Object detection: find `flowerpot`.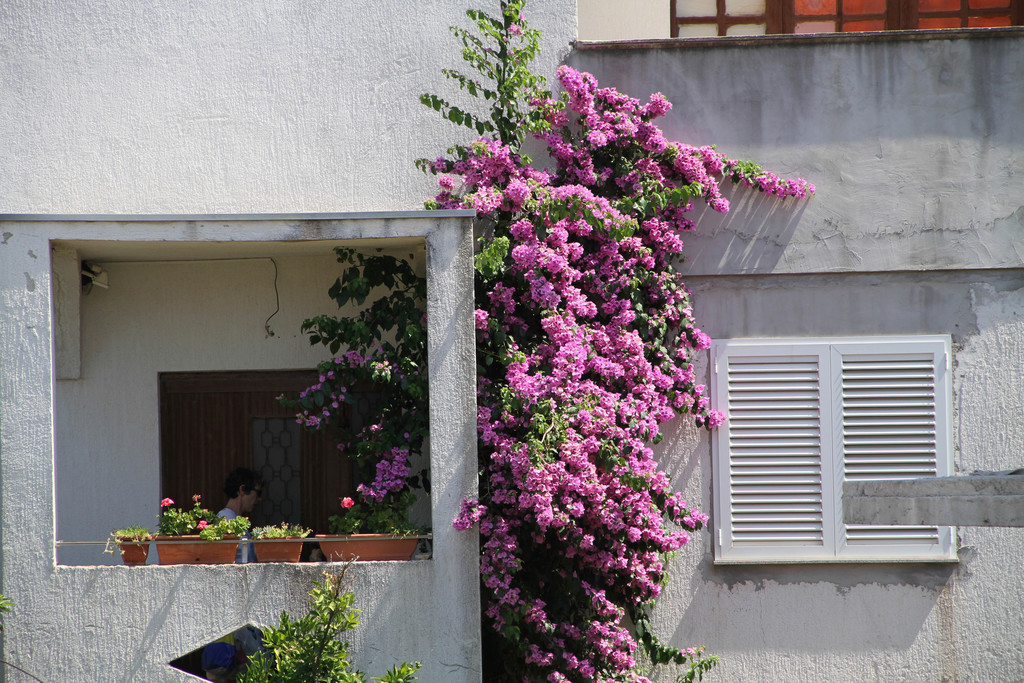
l=154, t=526, r=237, b=563.
